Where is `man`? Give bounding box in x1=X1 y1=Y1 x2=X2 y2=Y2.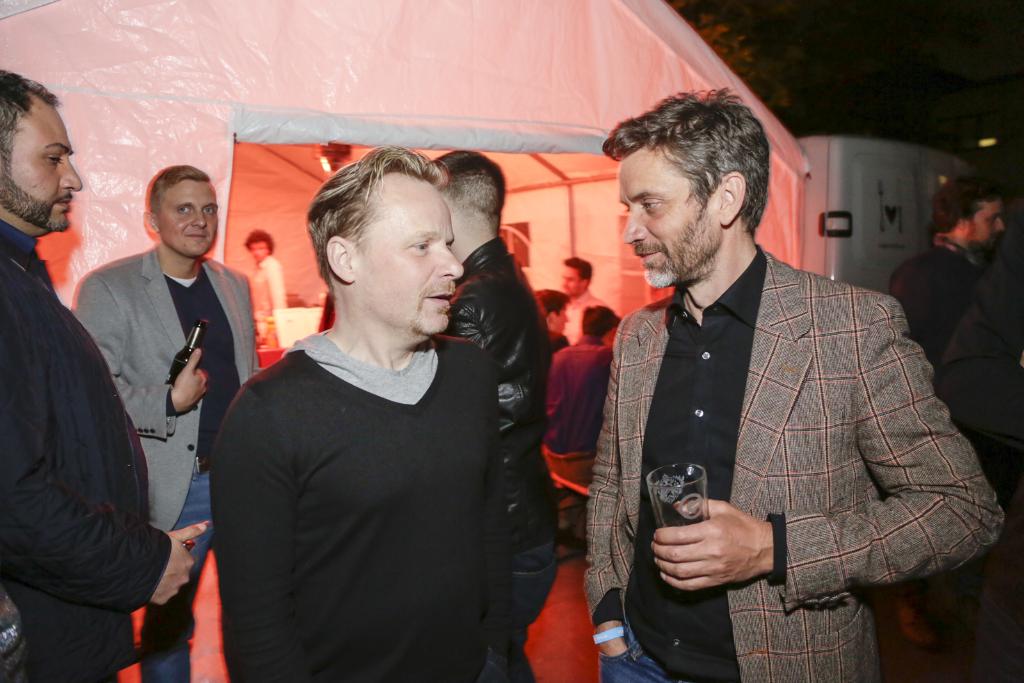
x1=526 y1=289 x2=568 y2=357.
